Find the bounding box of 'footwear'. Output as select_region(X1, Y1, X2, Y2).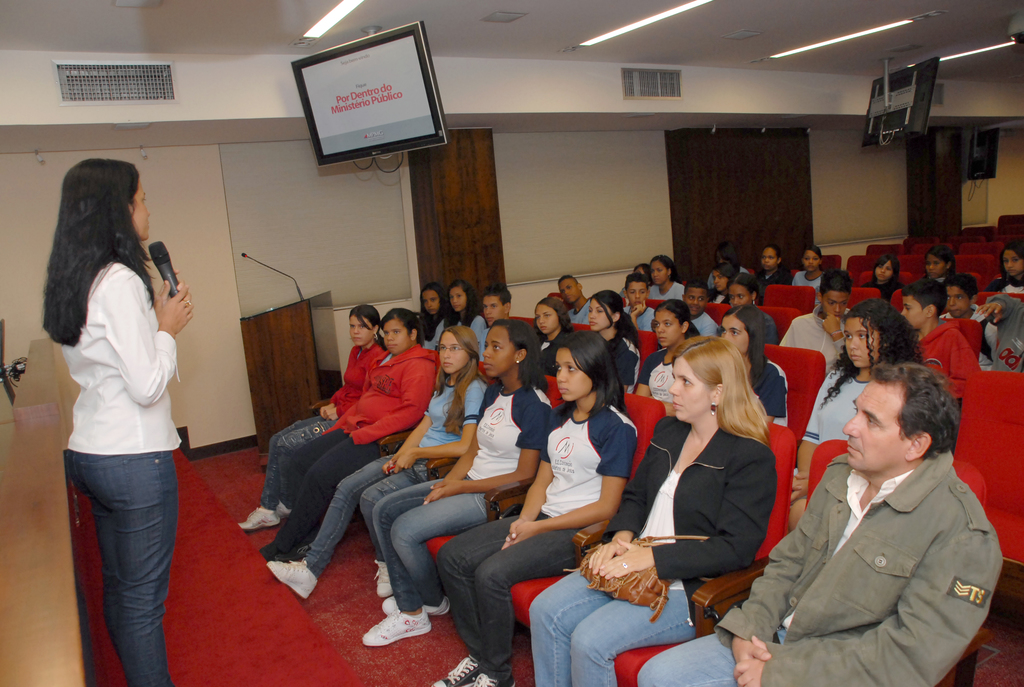
select_region(239, 505, 282, 532).
